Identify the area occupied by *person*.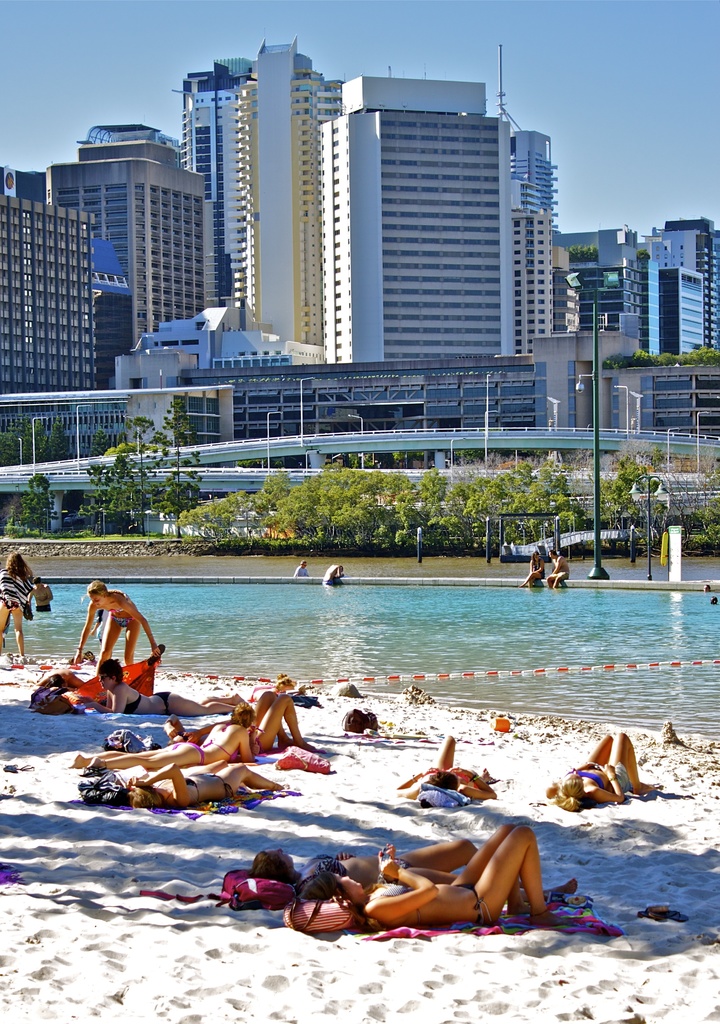
Area: rect(391, 735, 492, 802).
